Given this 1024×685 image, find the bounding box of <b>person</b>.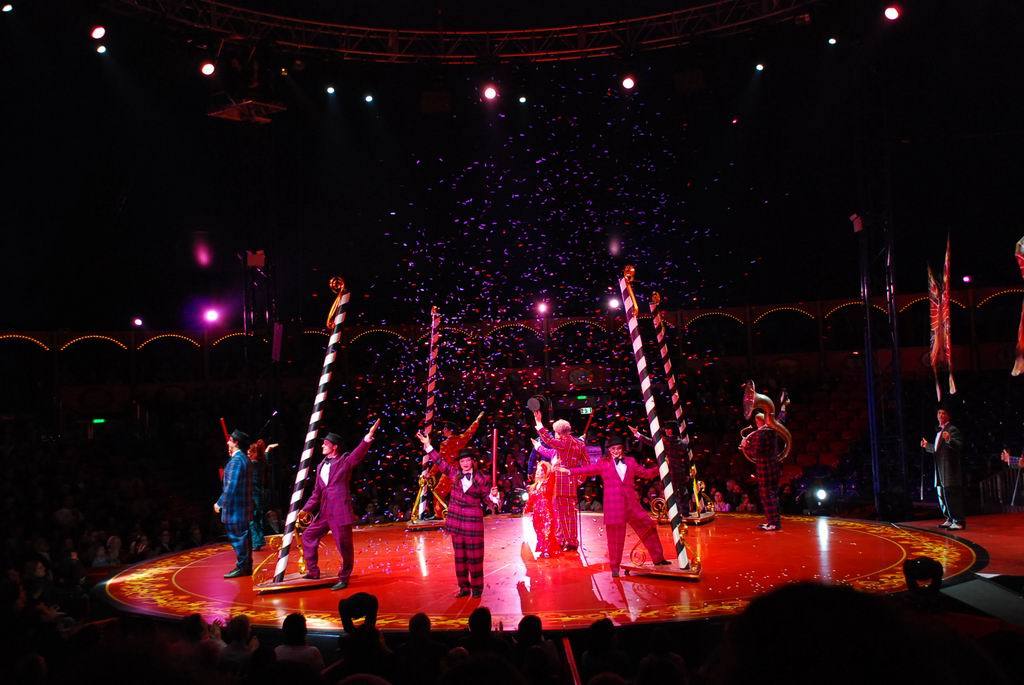
BBox(530, 409, 590, 491).
